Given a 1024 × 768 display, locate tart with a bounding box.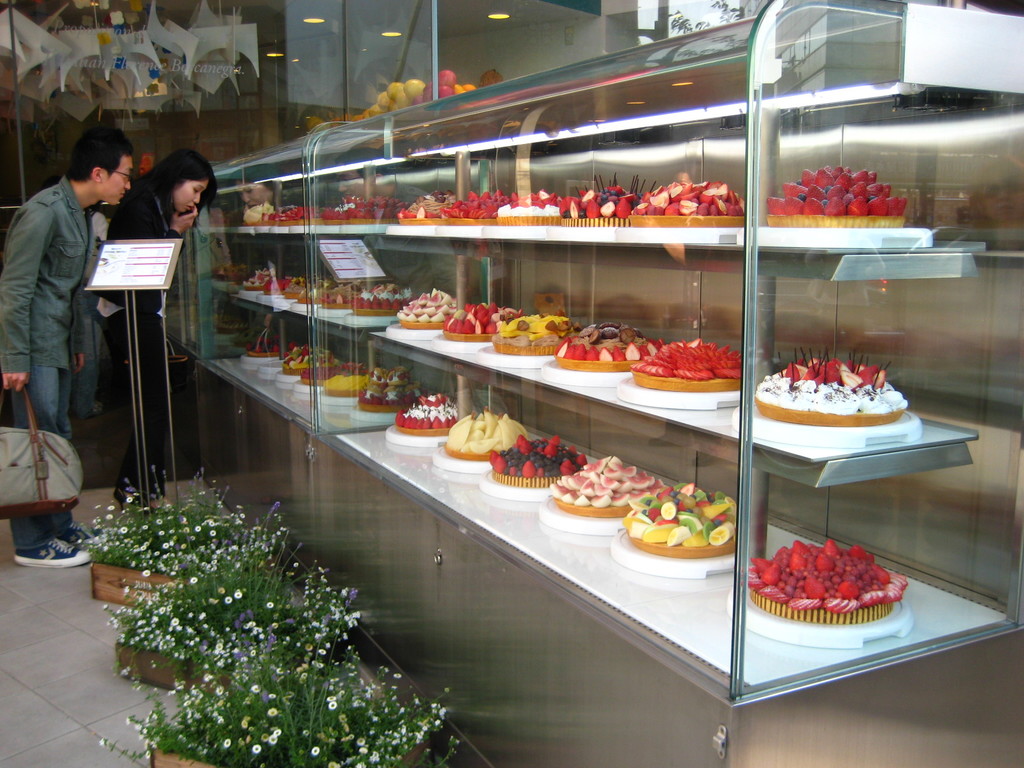
Located: detection(445, 187, 512, 228).
